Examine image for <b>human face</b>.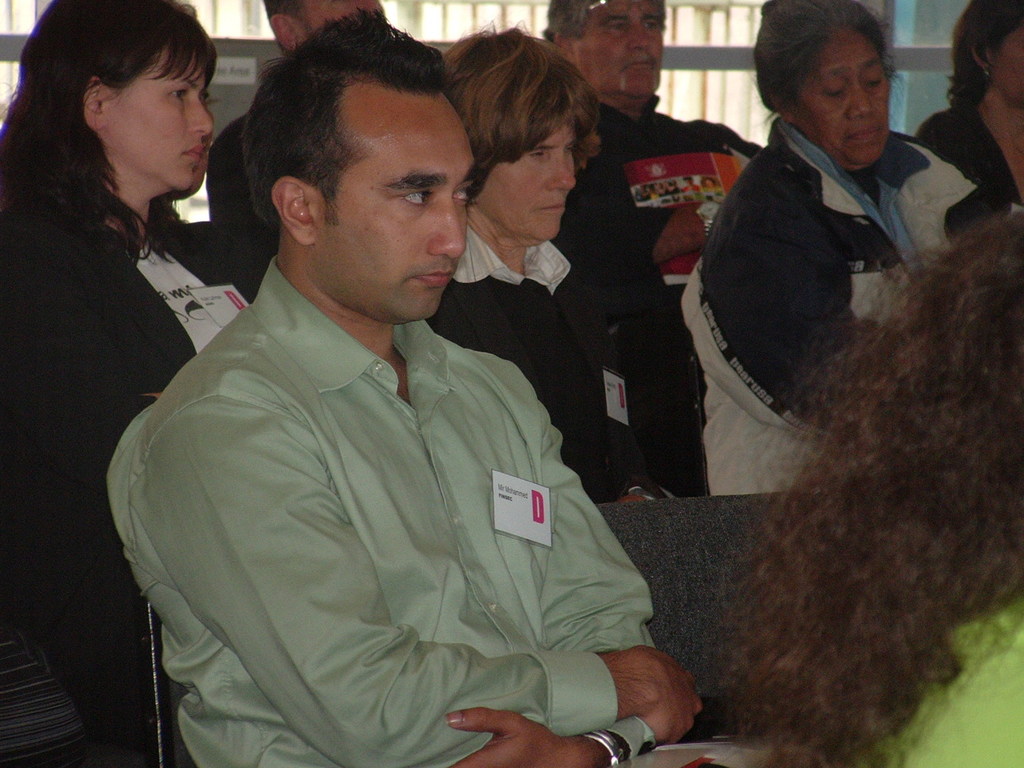
Examination result: x1=573, y1=0, x2=662, y2=99.
